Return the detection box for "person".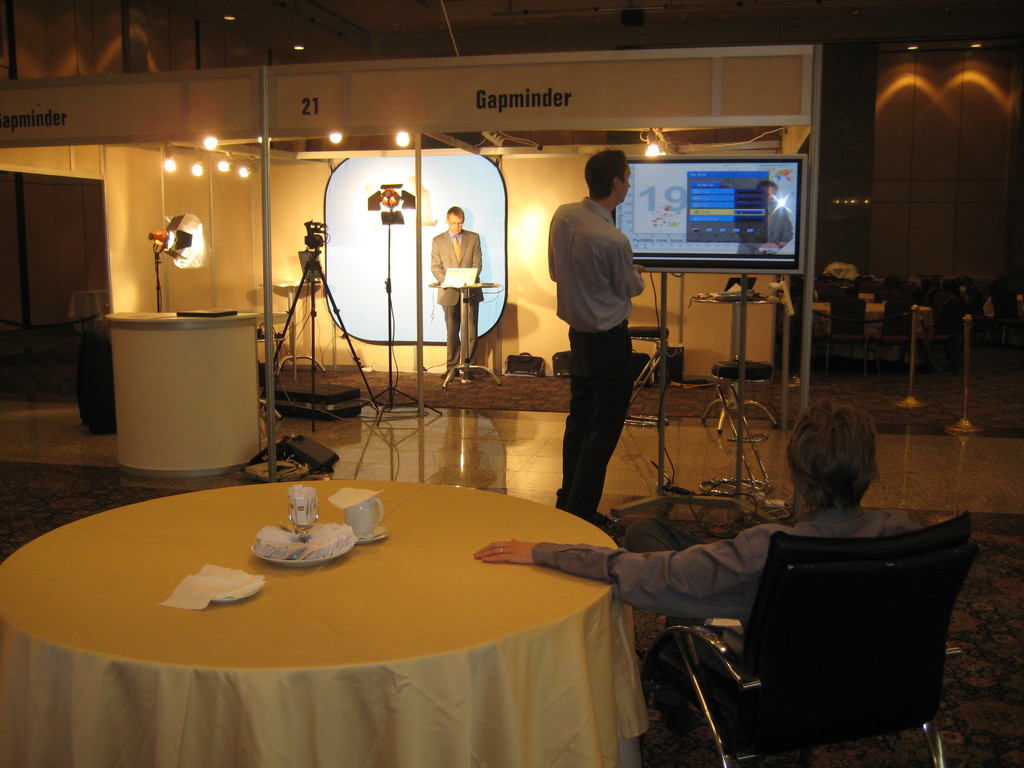
733 178 796 259.
